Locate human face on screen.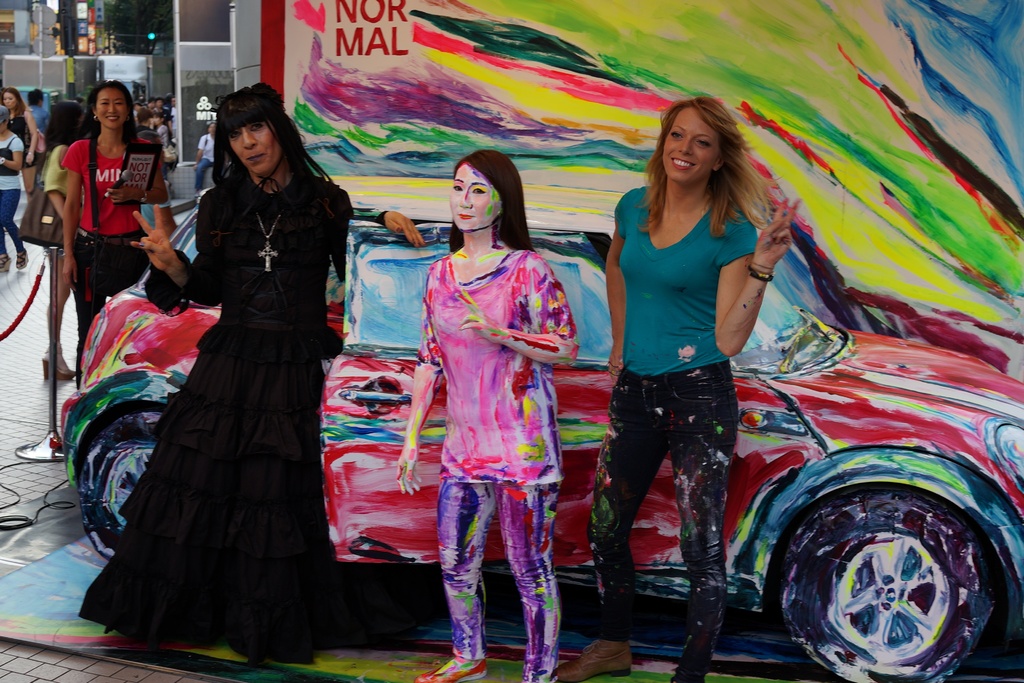
On screen at {"x1": 666, "y1": 110, "x2": 714, "y2": 188}.
